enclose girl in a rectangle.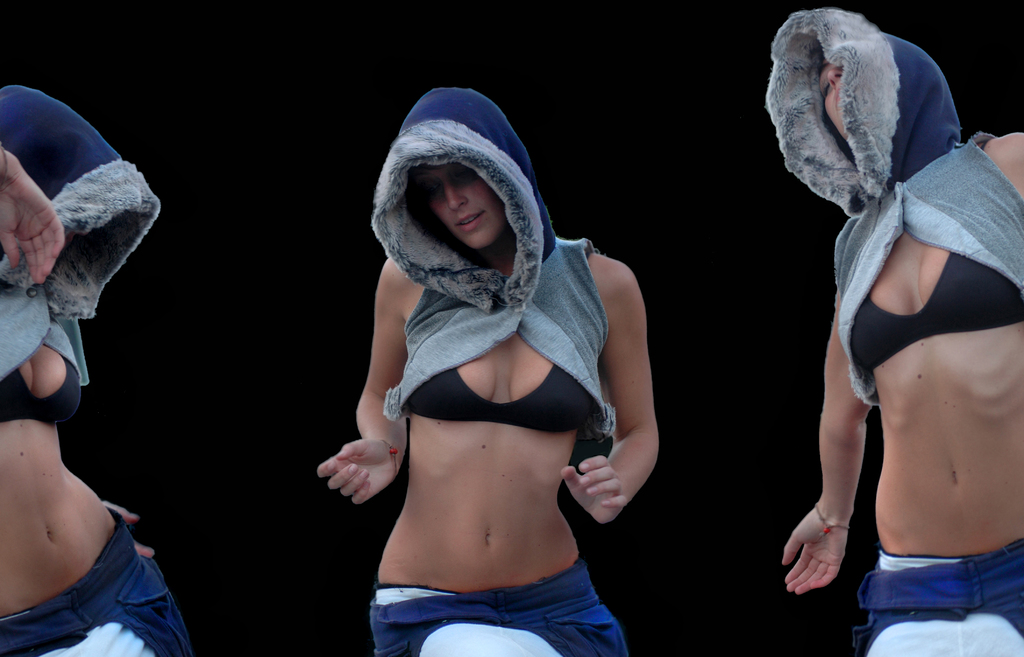
{"left": 769, "top": 10, "right": 1023, "bottom": 656}.
